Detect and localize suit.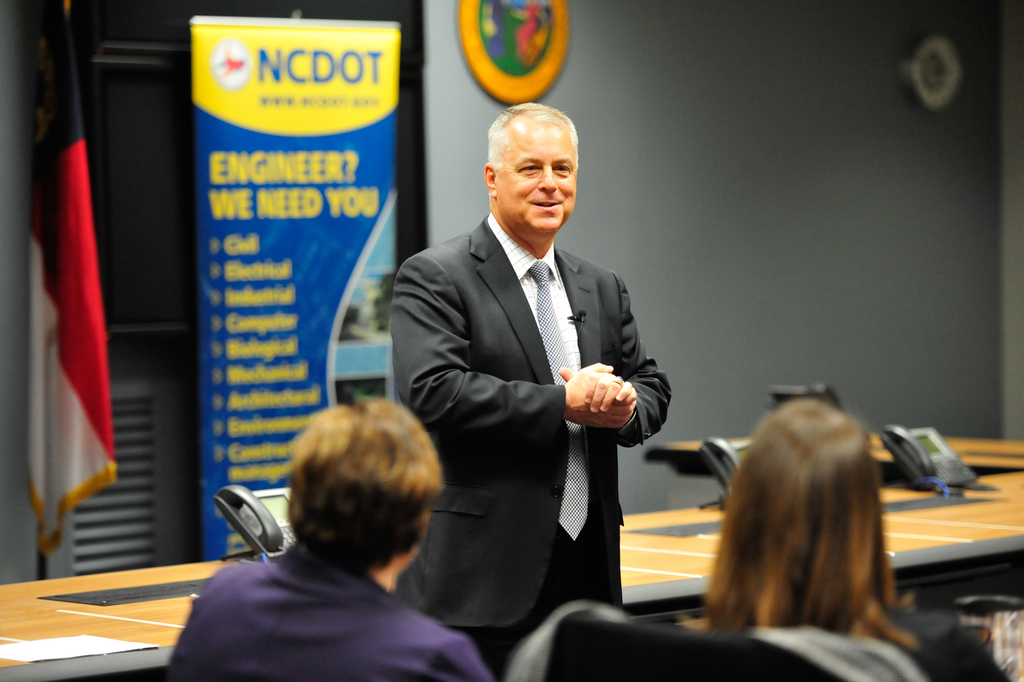
Localized at [390, 115, 673, 645].
